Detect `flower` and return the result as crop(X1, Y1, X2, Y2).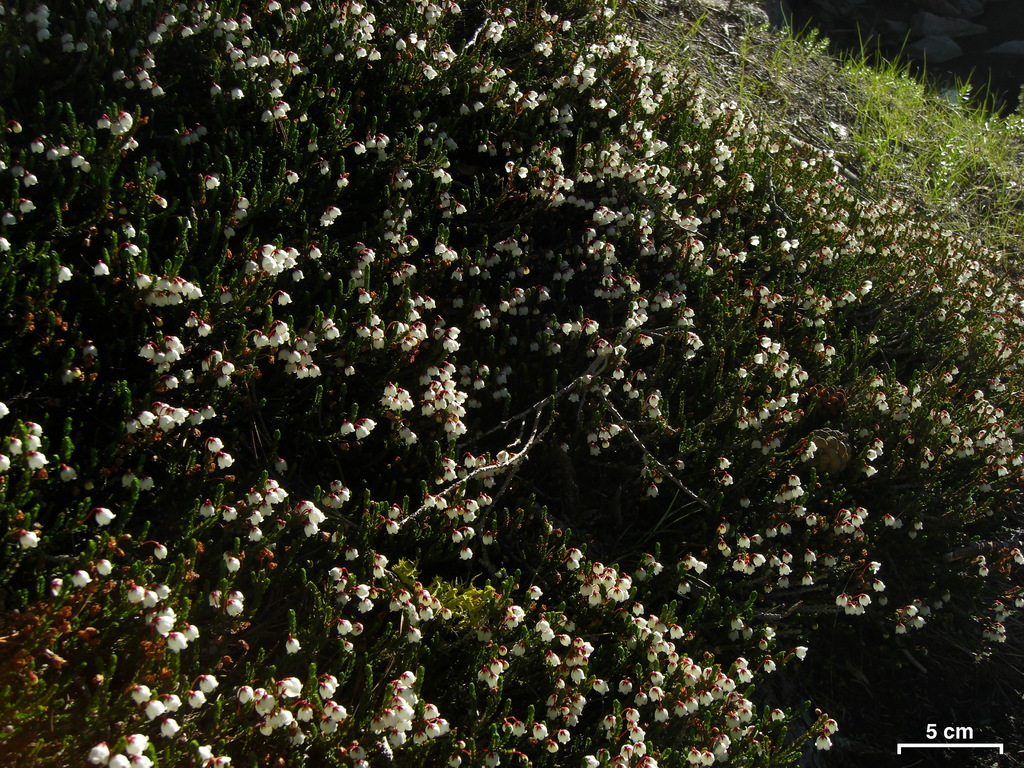
crop(689, 739, 707, 767).
